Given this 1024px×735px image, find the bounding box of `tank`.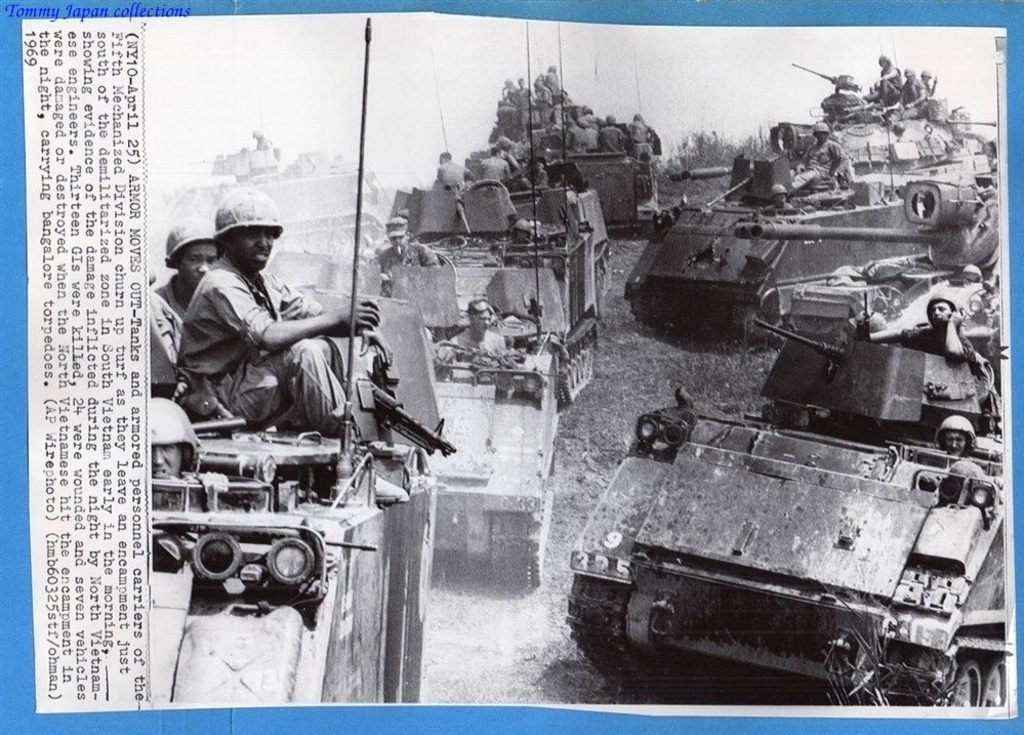
left=146, top=281, right=444, bottom=704.
